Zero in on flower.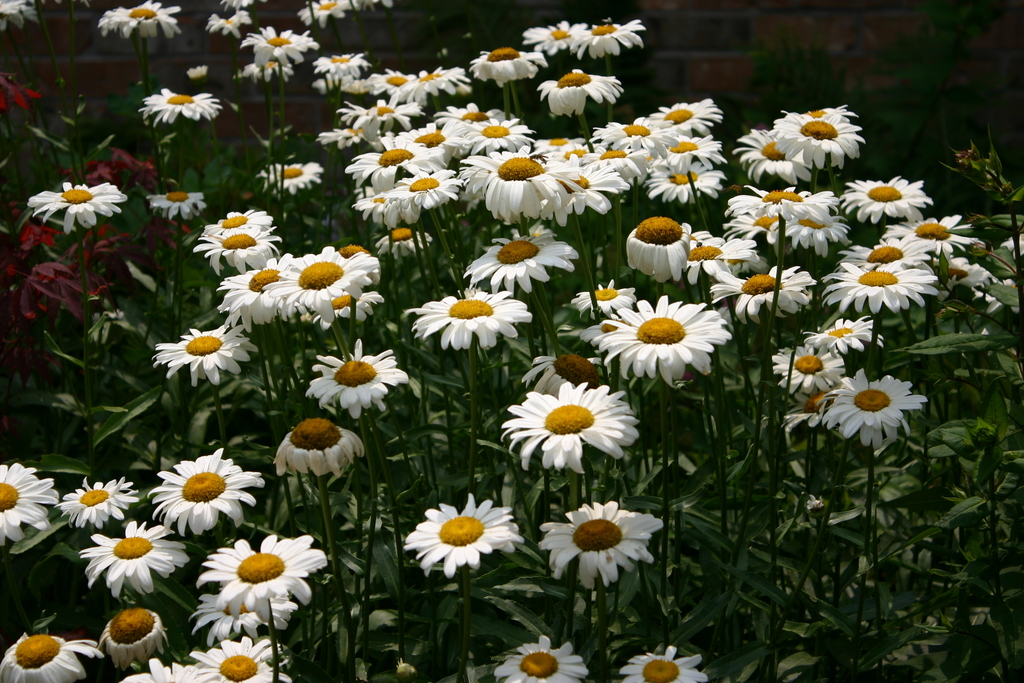
Zeroed in: [143,183,212,226].
